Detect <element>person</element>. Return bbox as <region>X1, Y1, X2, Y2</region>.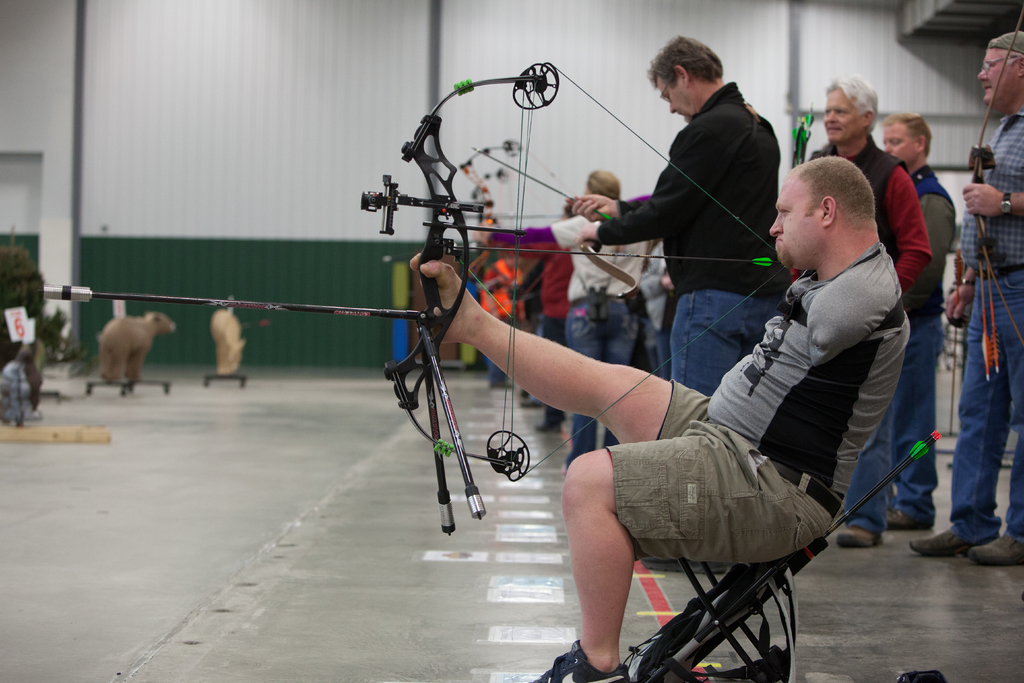
<region>913, 19, 1023, 565</region>.
